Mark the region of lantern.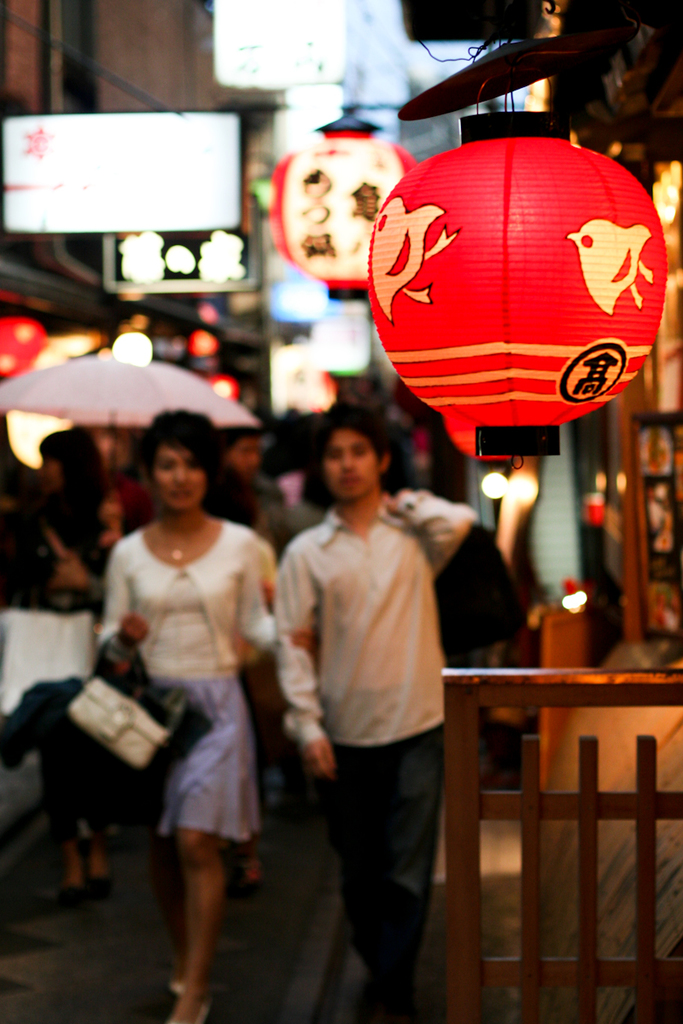
Region: bbox=[276, 115, 418, 300].
